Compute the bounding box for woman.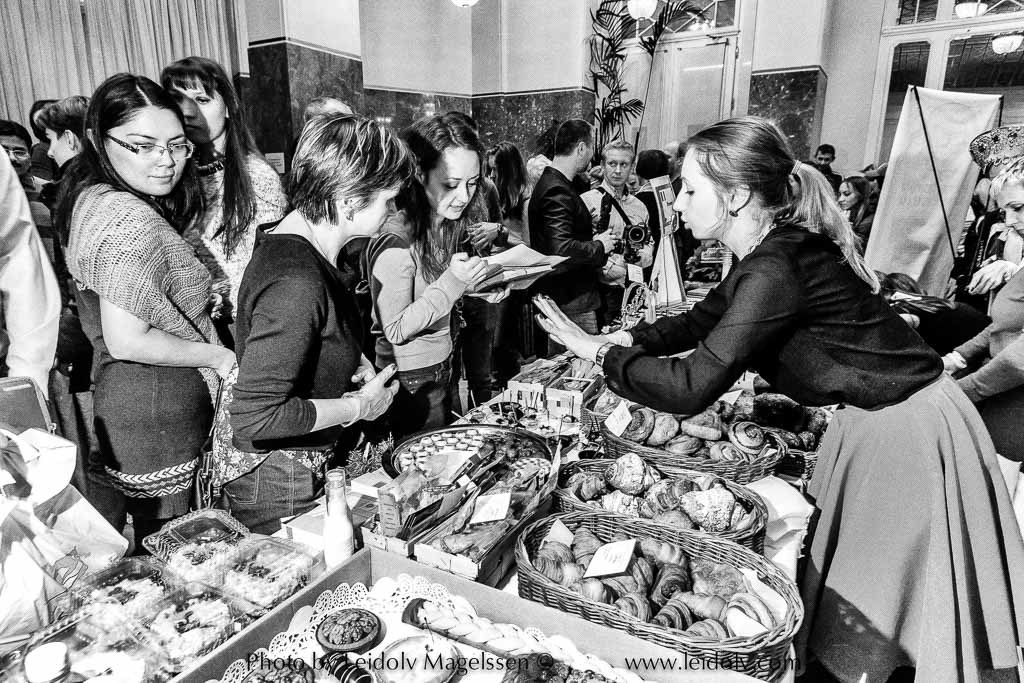
box=[837, 177, 875, 242].
